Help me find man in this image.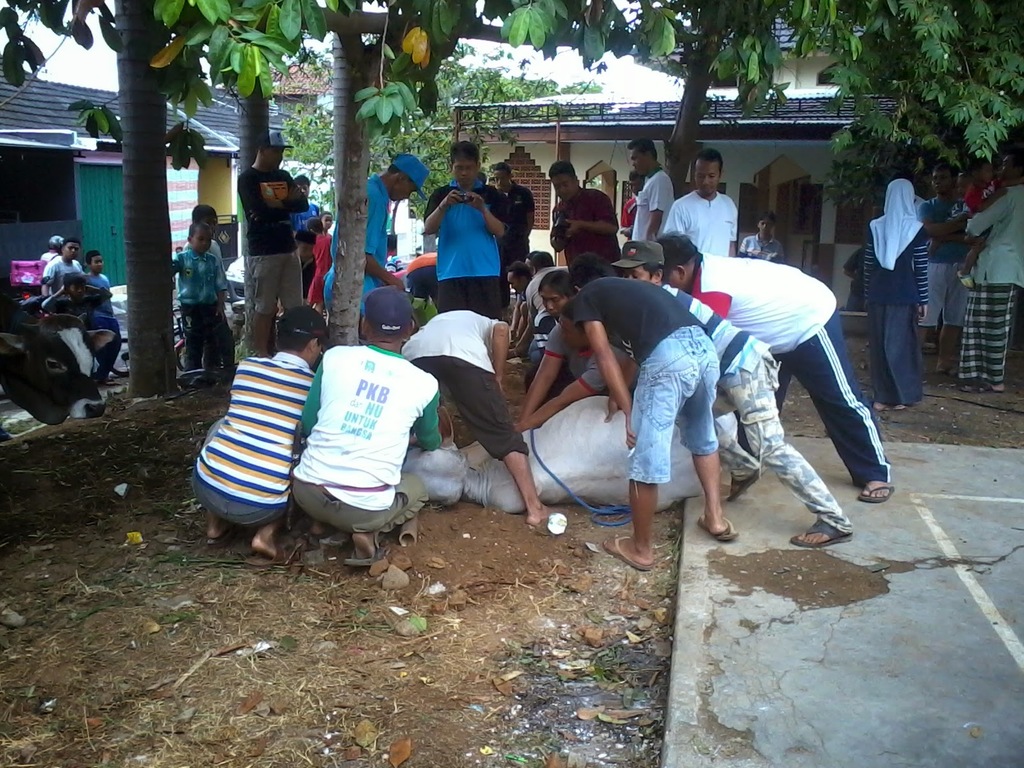
Found it: {"x1": 625, "y1": 138, "x2": 678, "y2": 246}.
